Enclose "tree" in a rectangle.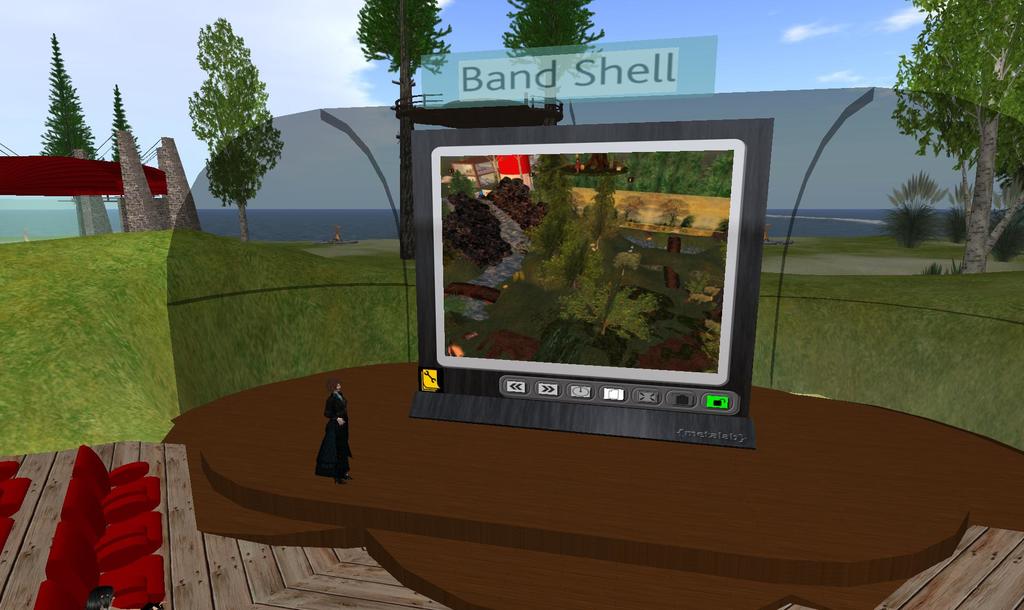
351:0:461:271.
